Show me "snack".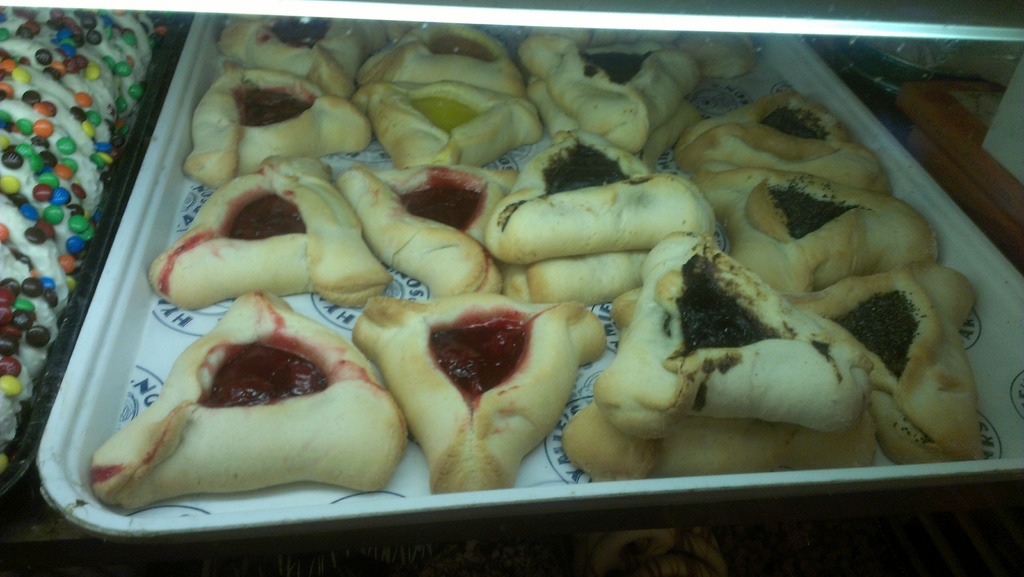
"snack" is here: 345, 83, 552, 170.
